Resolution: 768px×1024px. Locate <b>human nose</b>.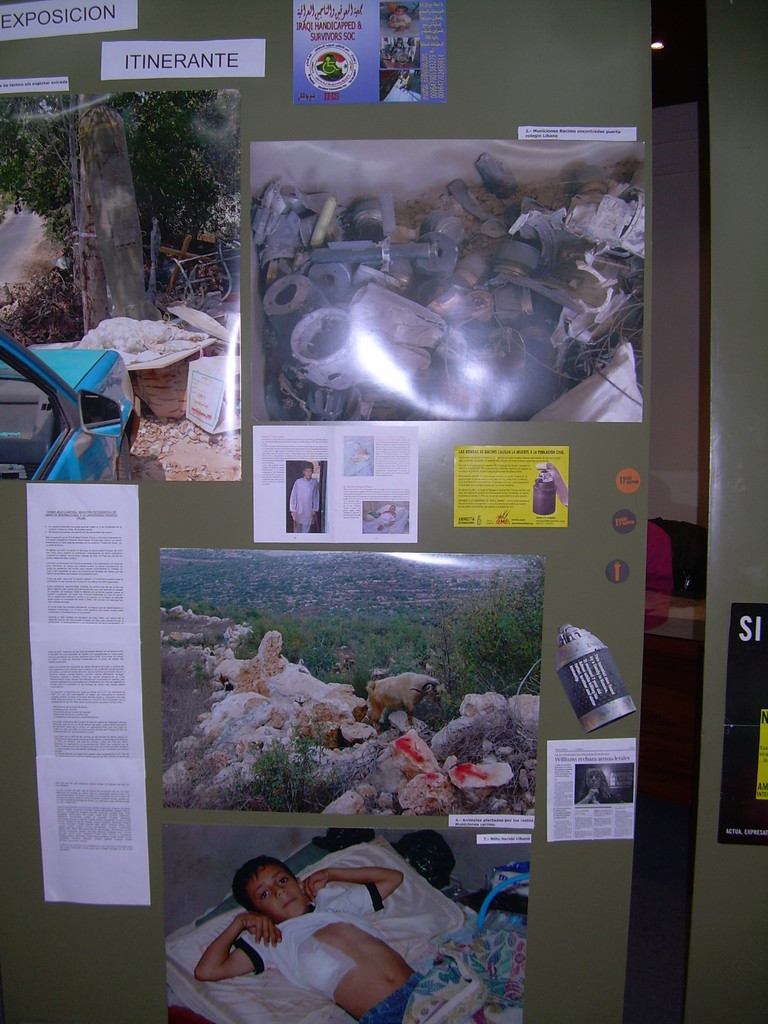
<region>307, 470, 308, 474</region>.
